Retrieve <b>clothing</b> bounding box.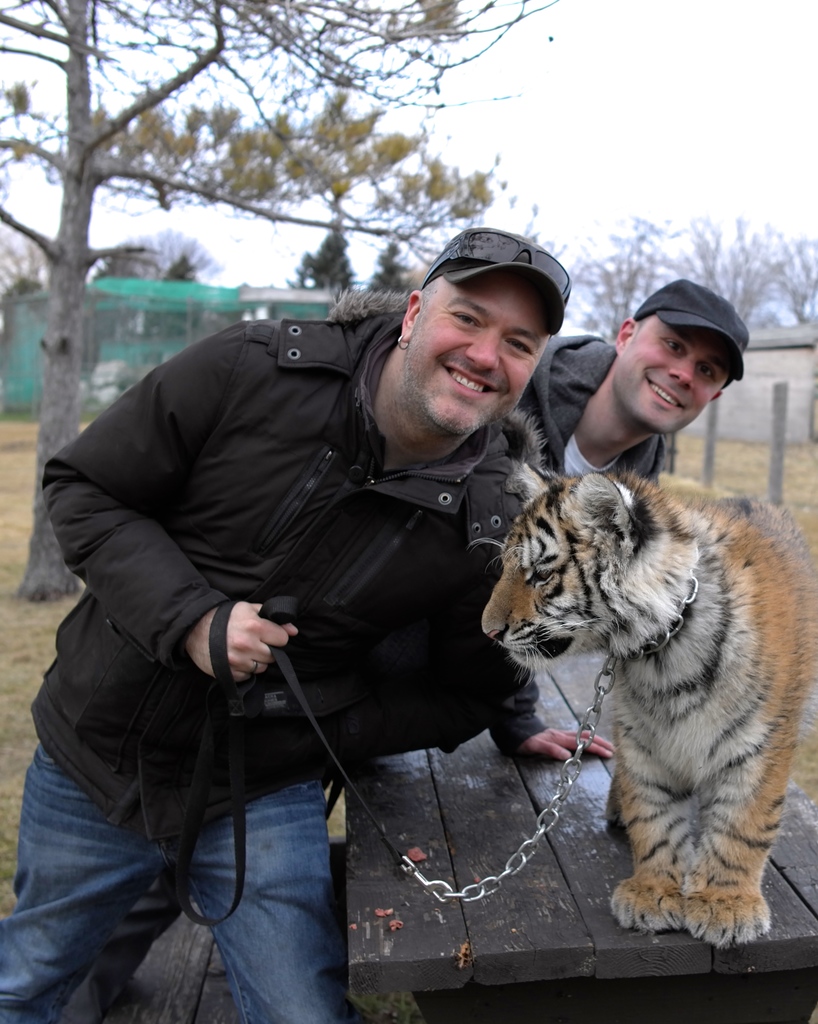
Bounding box: (506,336,671,747).
